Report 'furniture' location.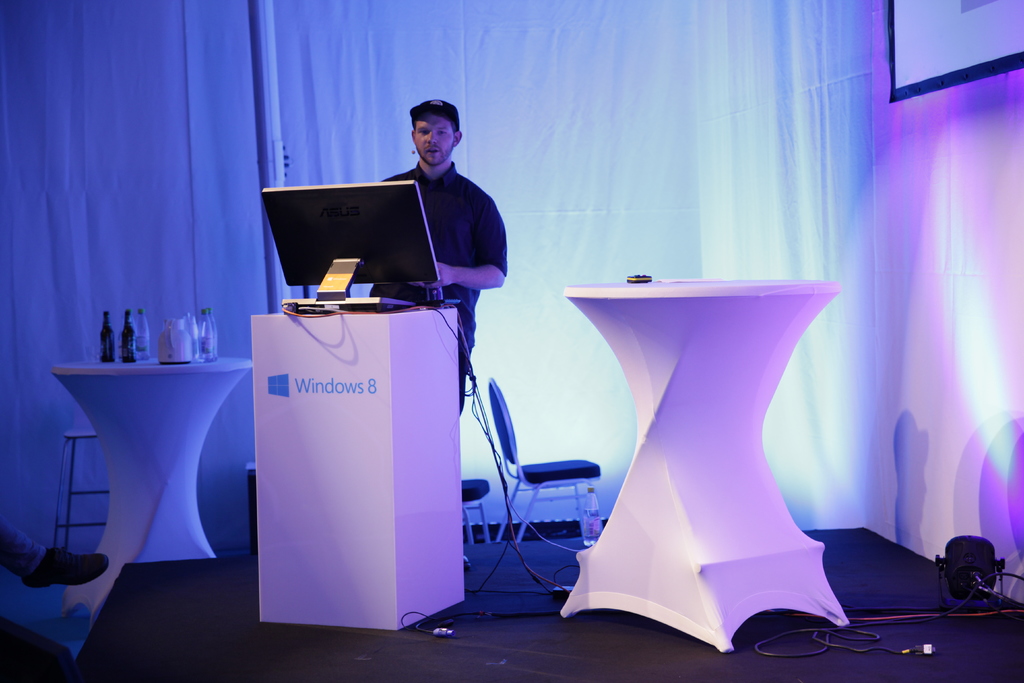
Report: rect(458, 475, 491, 547).
